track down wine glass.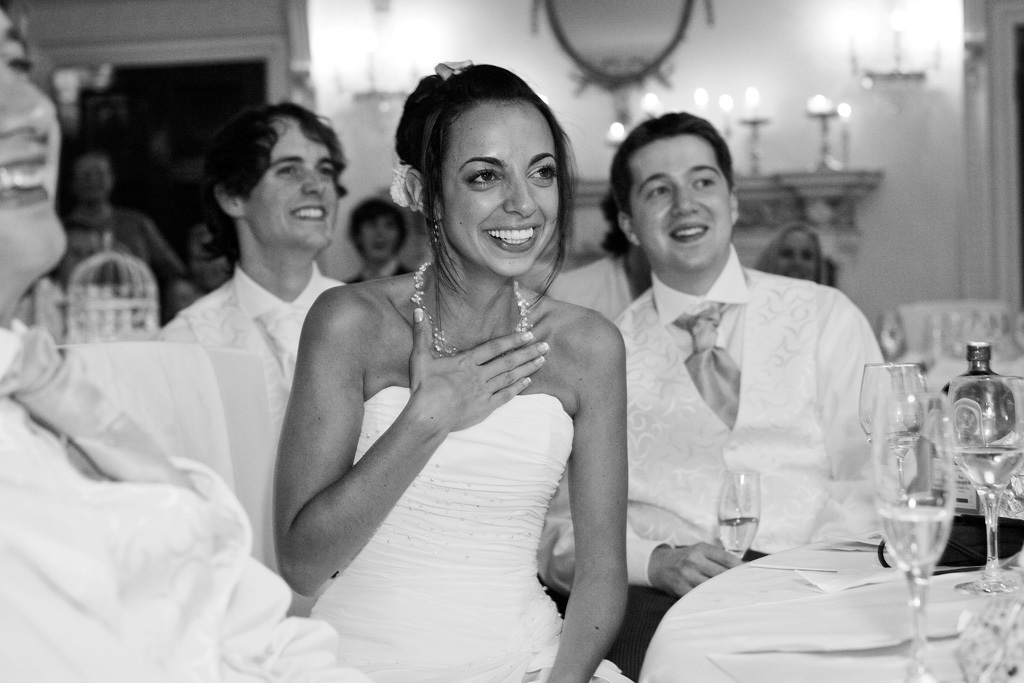
Tracked to <bbox>855, 361, 929, 497</bbox>.
